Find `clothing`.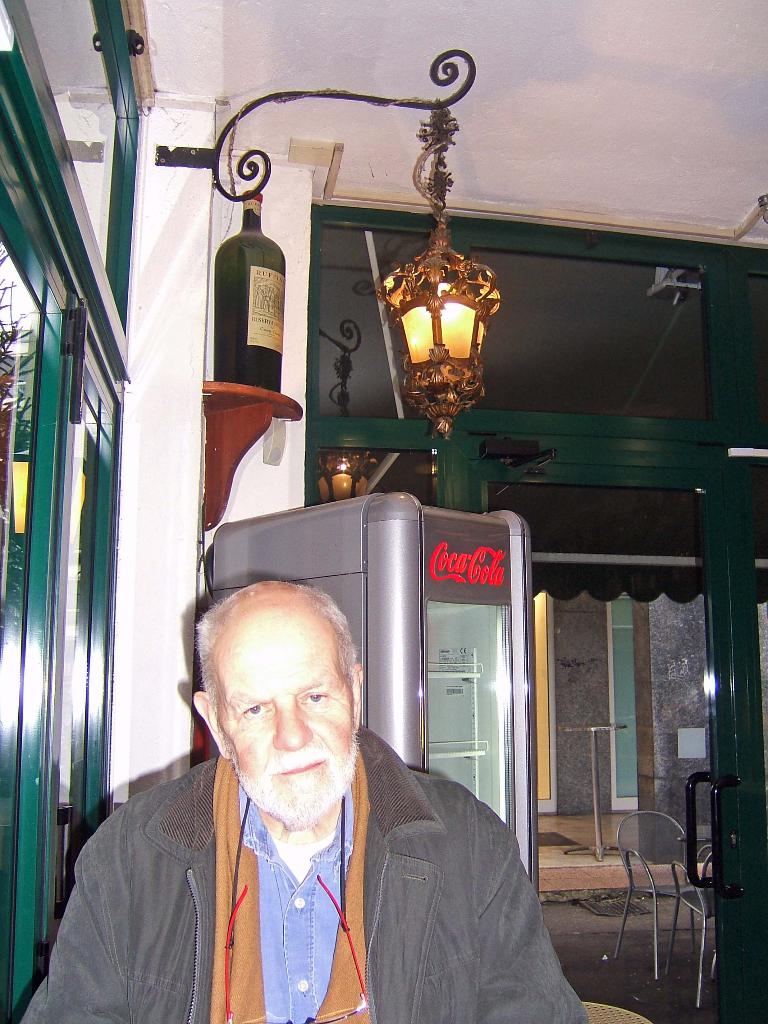
Rect(38, 687, 596, 1023).
